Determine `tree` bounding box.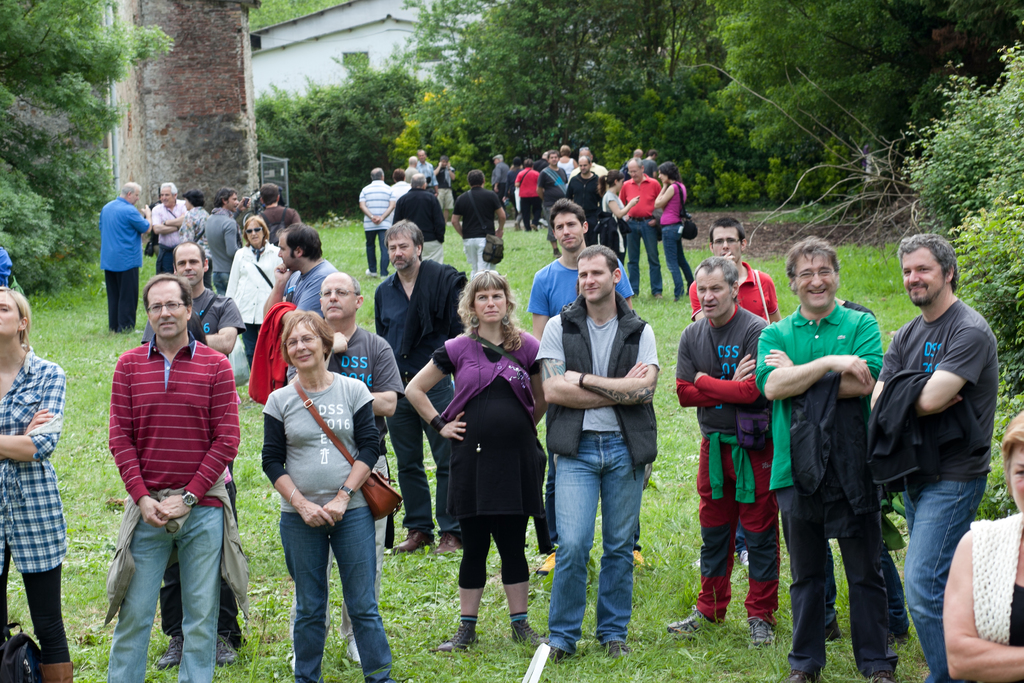
Determined: crop(909, 42, 1023, 407).
